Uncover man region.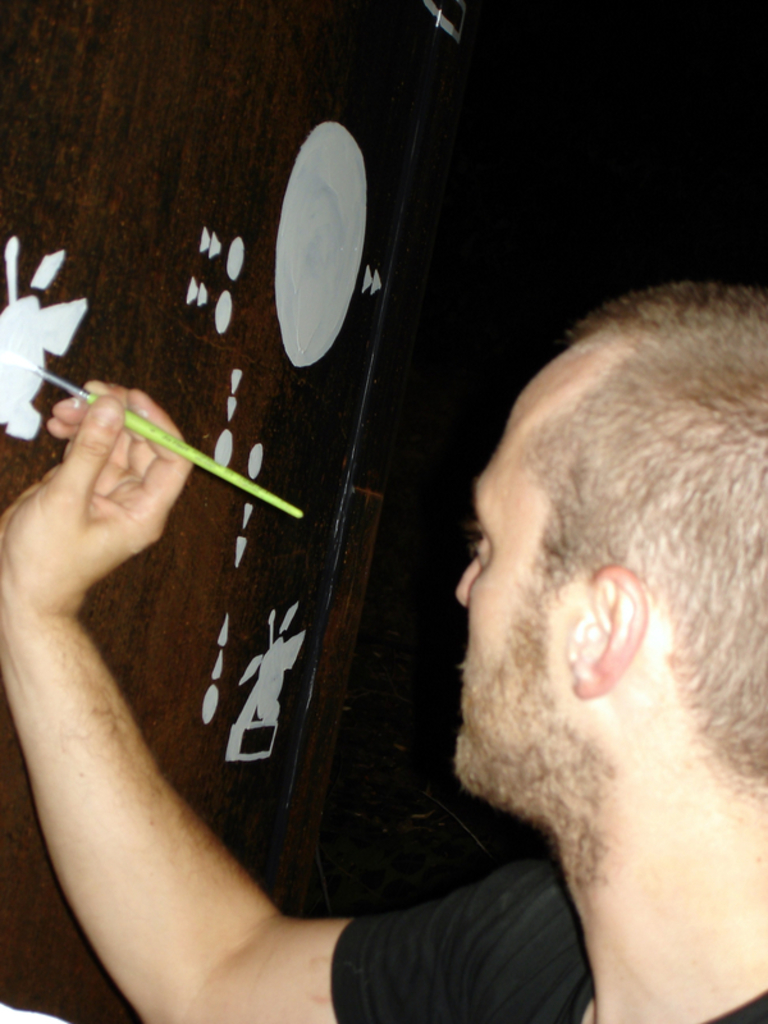
Uncovered: [51, 129, 684, 987].
